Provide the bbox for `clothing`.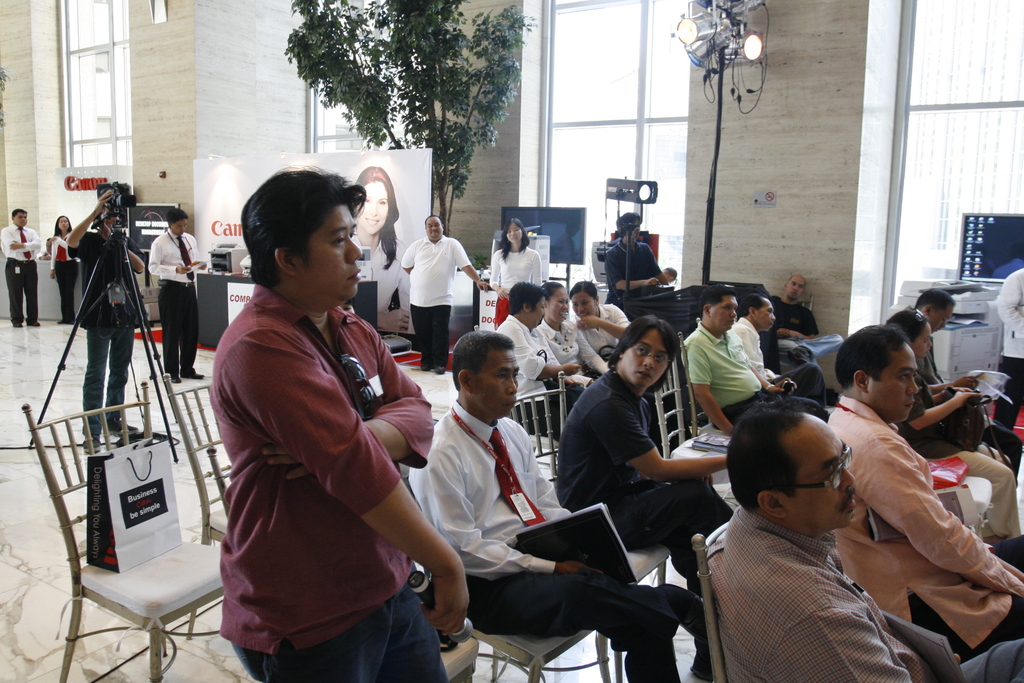
604,245,669,300.
